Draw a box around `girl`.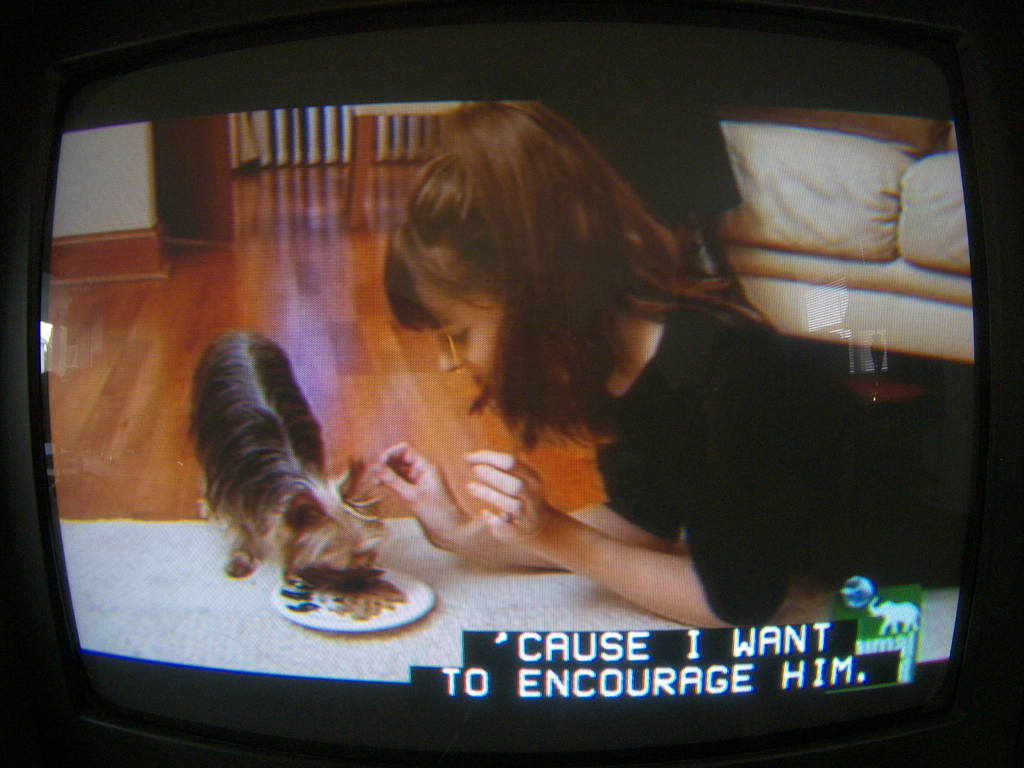
bbox=[383, 100, 988, 632].
